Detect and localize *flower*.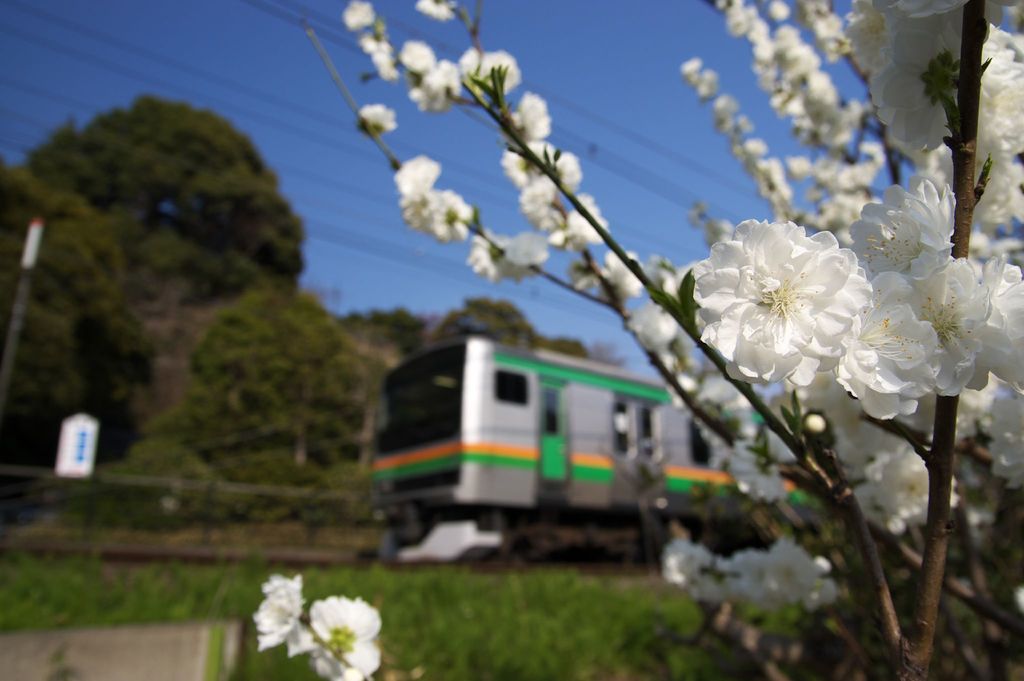
Localized at x1=255, y1=574, x2=311, y2=660.
